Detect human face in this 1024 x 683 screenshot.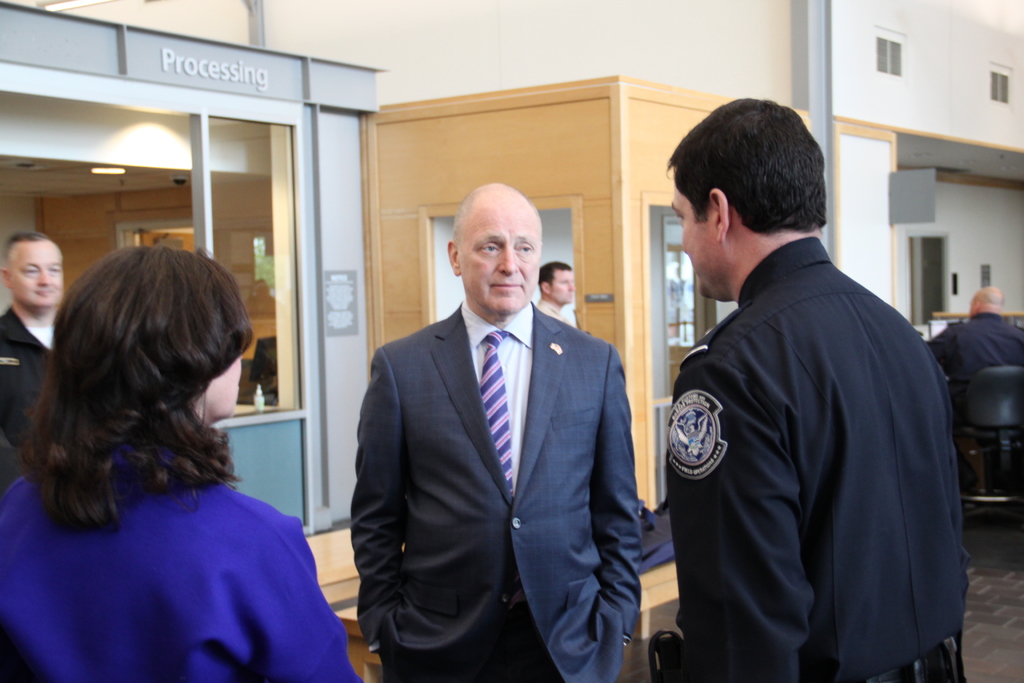
Detection: 551/273/576/304.
